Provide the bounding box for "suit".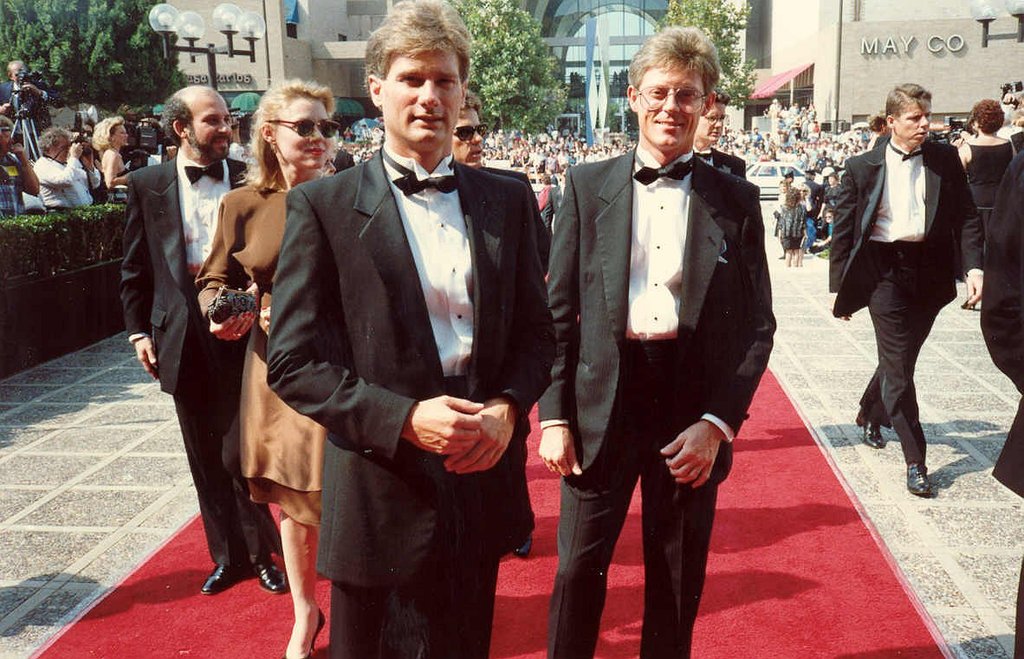
[268, 139, 559, 658].
